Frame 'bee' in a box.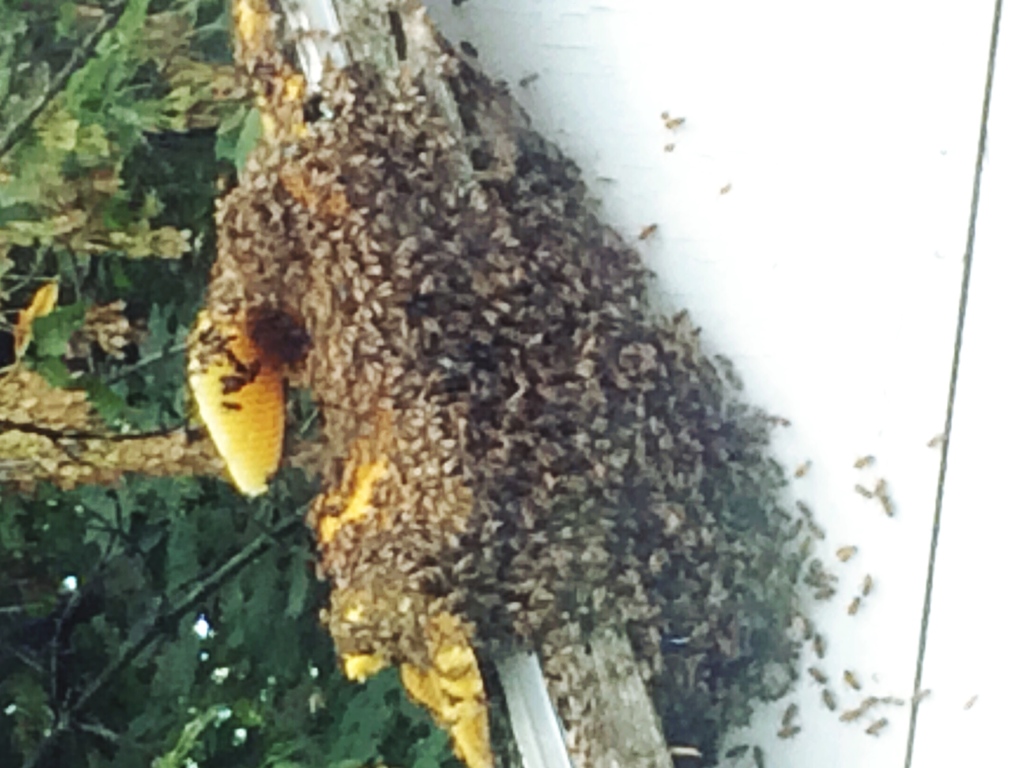
locate(802, 658, 828, 689).
